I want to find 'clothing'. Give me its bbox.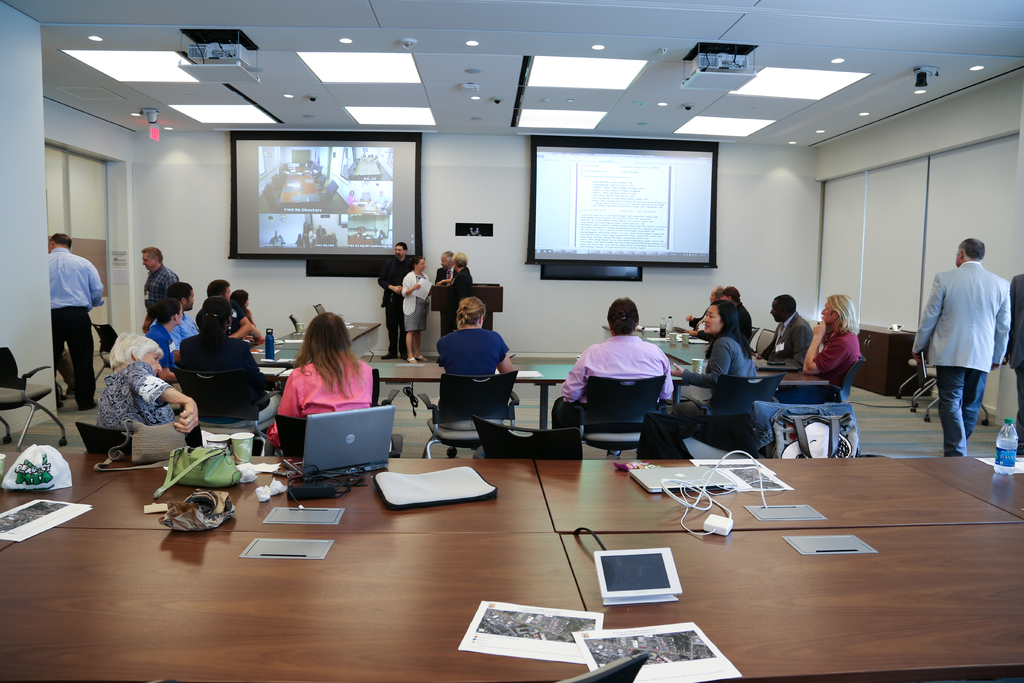
crop(444, 320, 510, 378).
